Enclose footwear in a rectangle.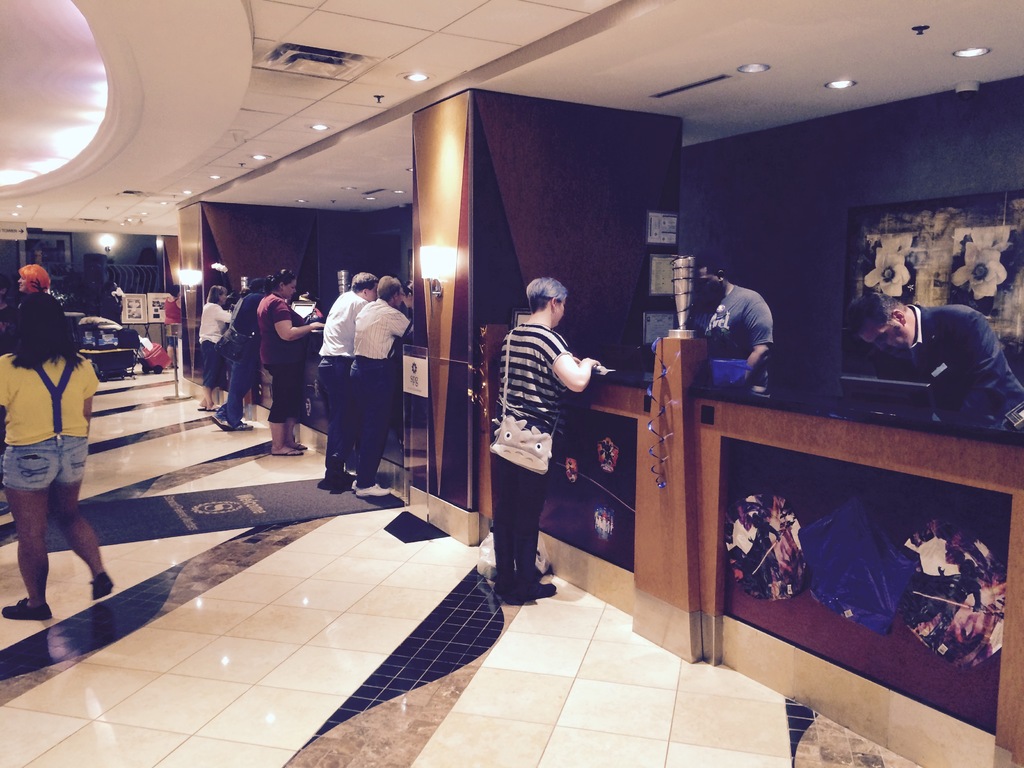
pyautogui.locateOnScreen(525, 579, 556, 600).
